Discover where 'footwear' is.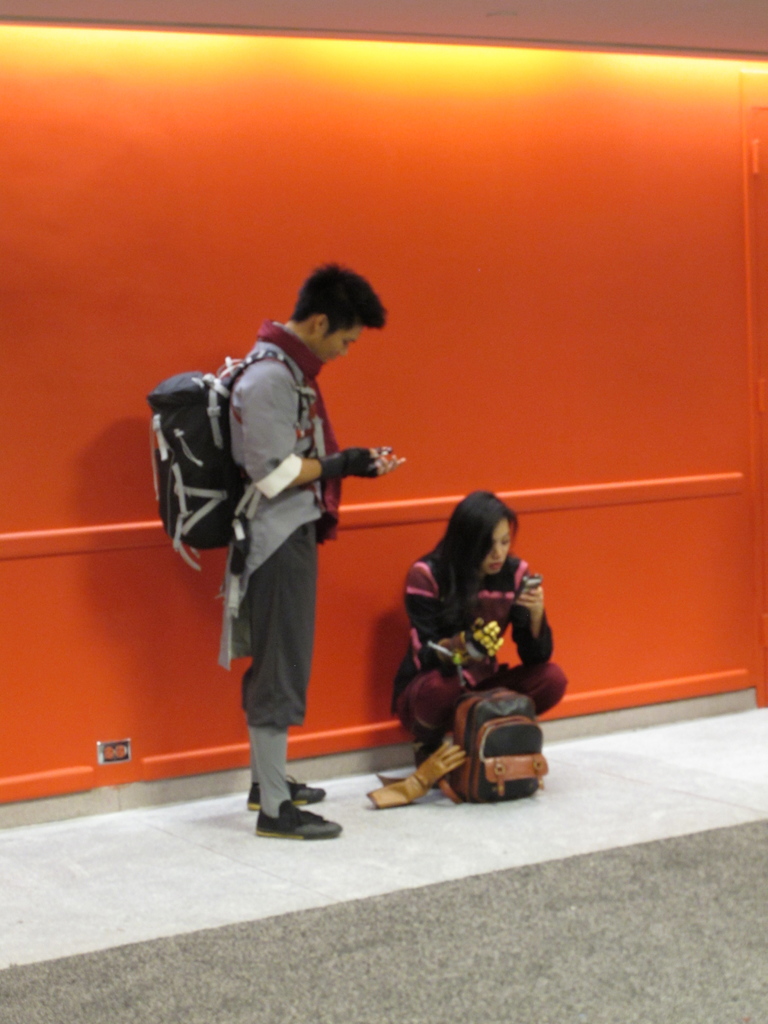
Discovered at 251:796:344:843.
